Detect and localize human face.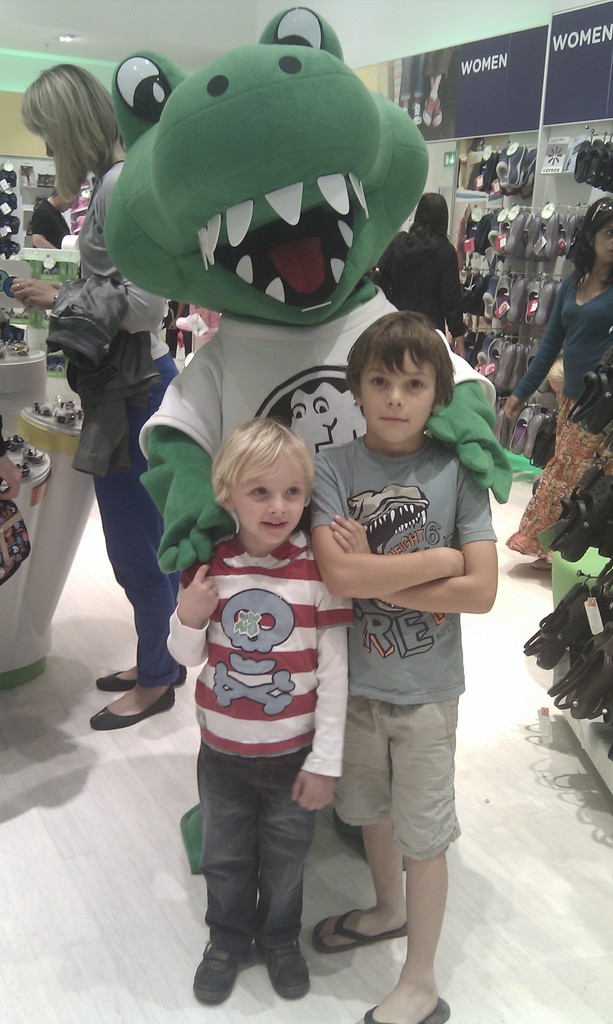
Localized at <bbox>229, 452, 304, 543</bbox>.
